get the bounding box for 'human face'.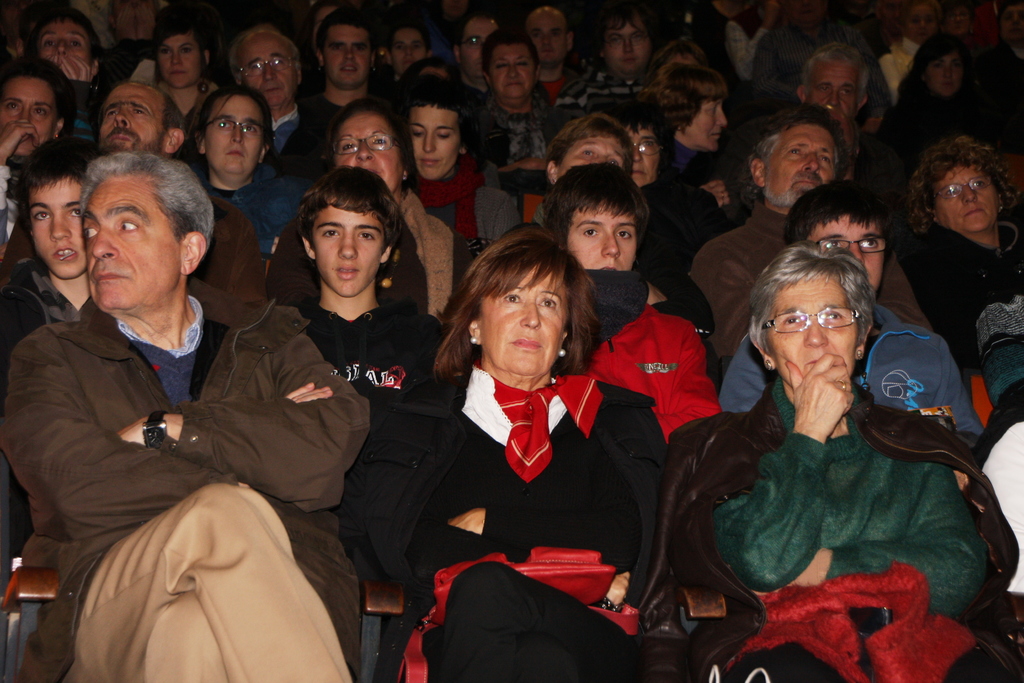
x1=769 y1=279 x2=858 y2=386.
